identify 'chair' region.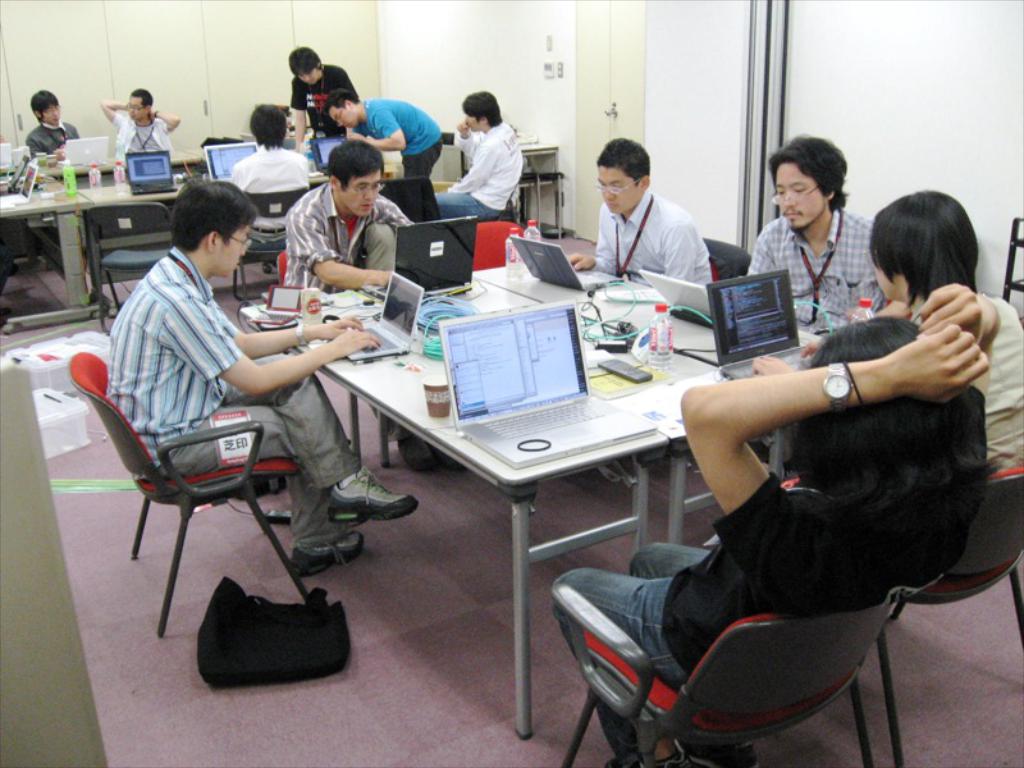
Region: pyautogui.locateOnScreen(233, 180, 302, 297).
